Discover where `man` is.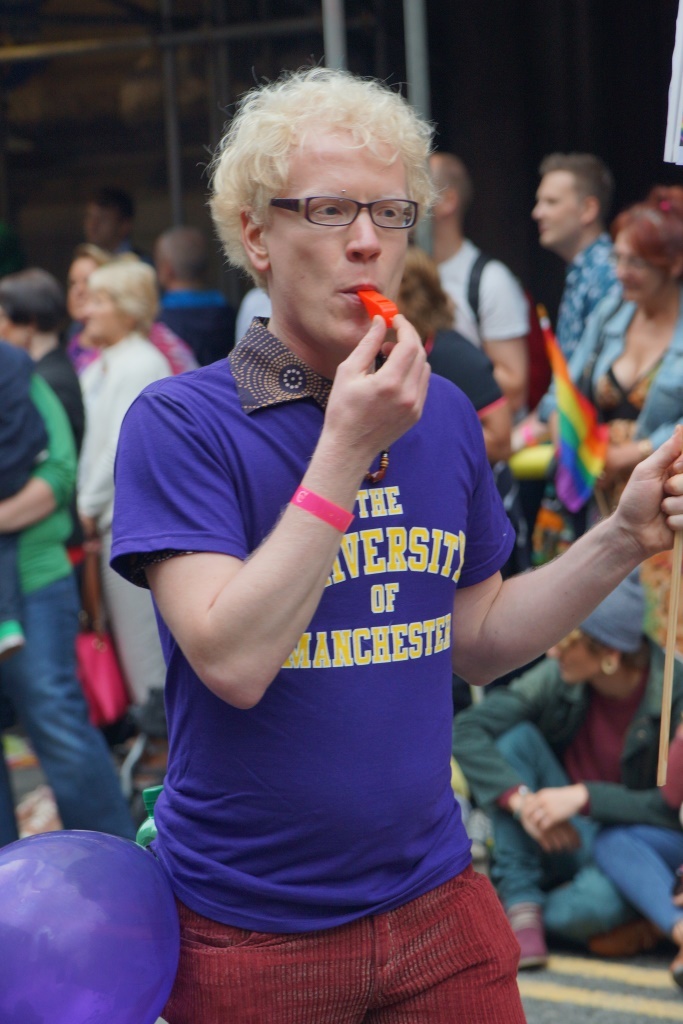
Discovered at l=103, t=72, r=578, b=1016.
